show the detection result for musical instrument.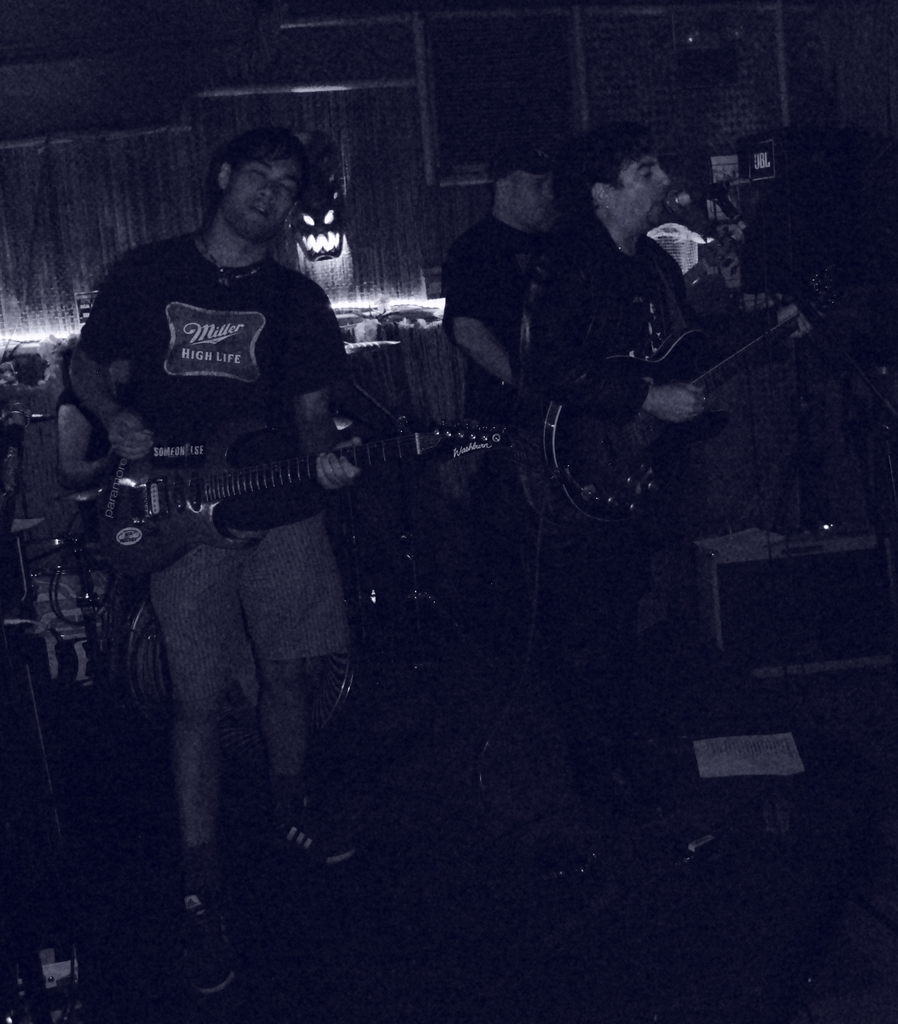
{"left": 536, "top": 248, "right": 887, "bottom": 536}.
